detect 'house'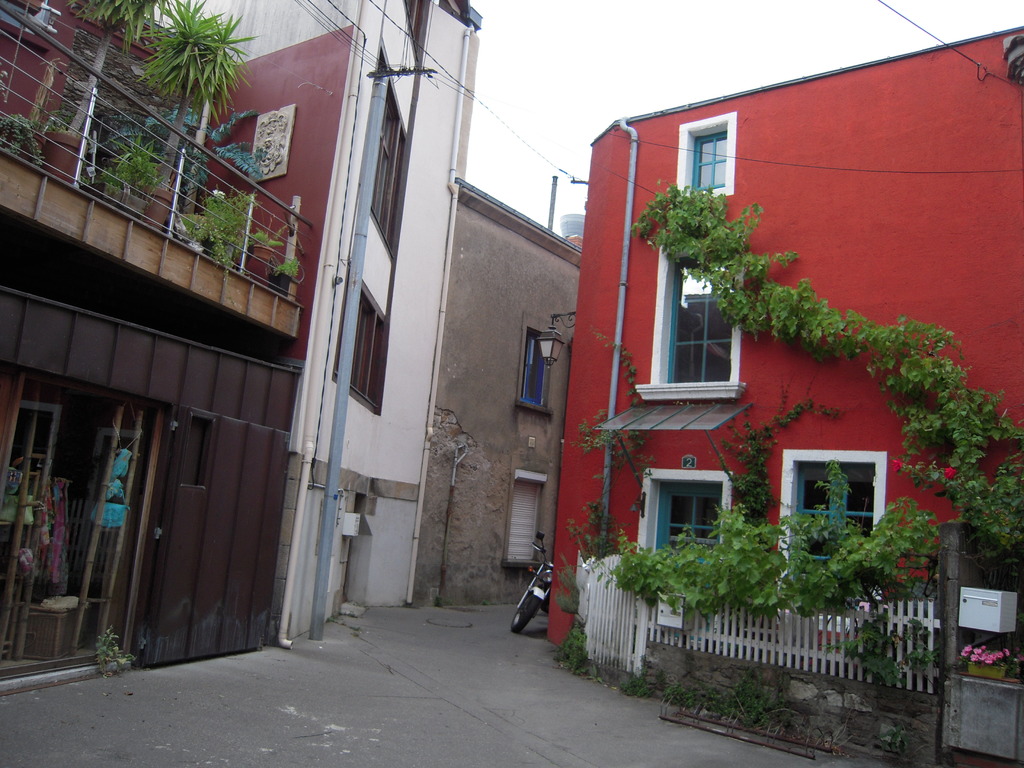
locate(0, 0, 484, 696)
